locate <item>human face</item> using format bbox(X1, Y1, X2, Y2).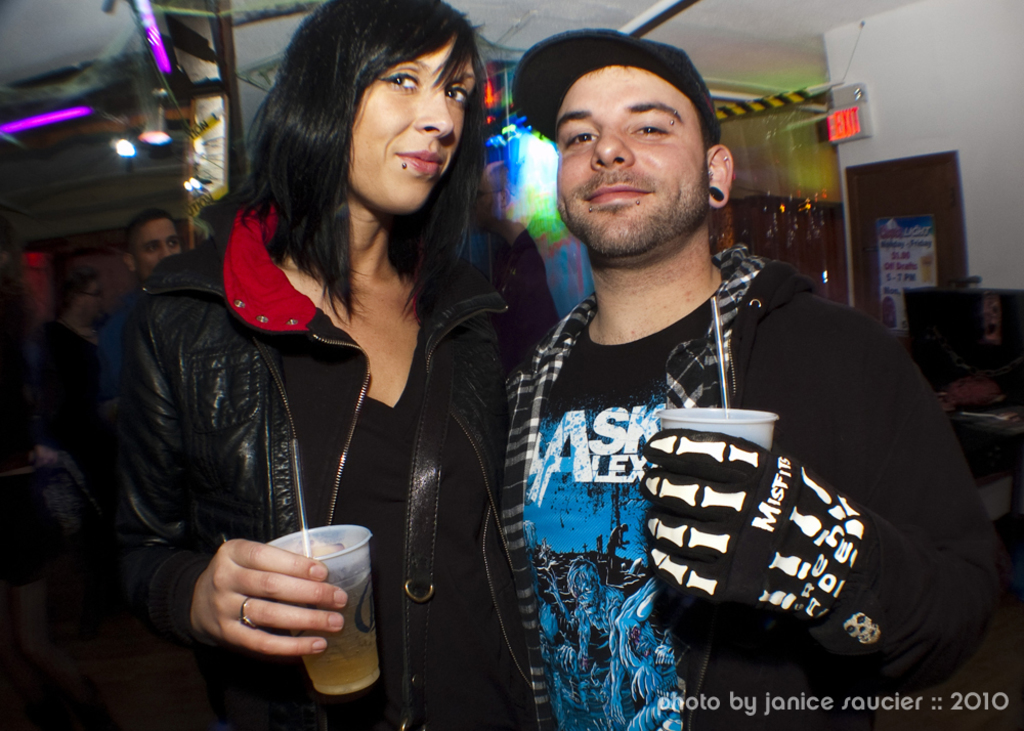
bbox(545, 67, 714, 243).
